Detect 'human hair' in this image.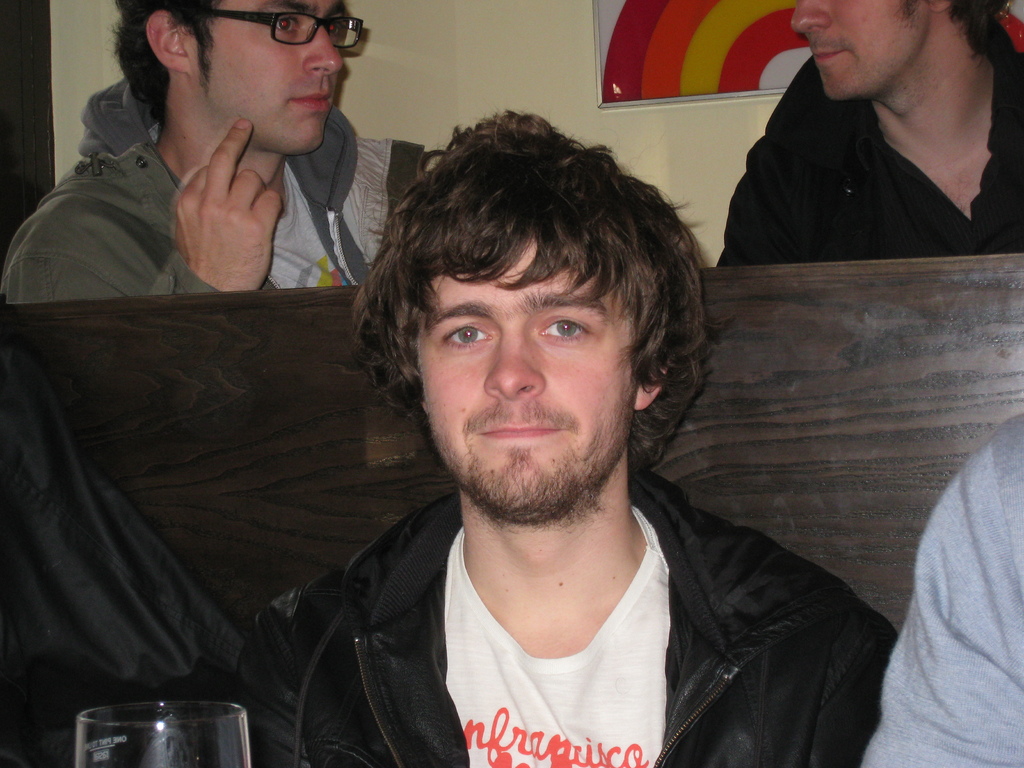
Detection: (342,116,680,480).
